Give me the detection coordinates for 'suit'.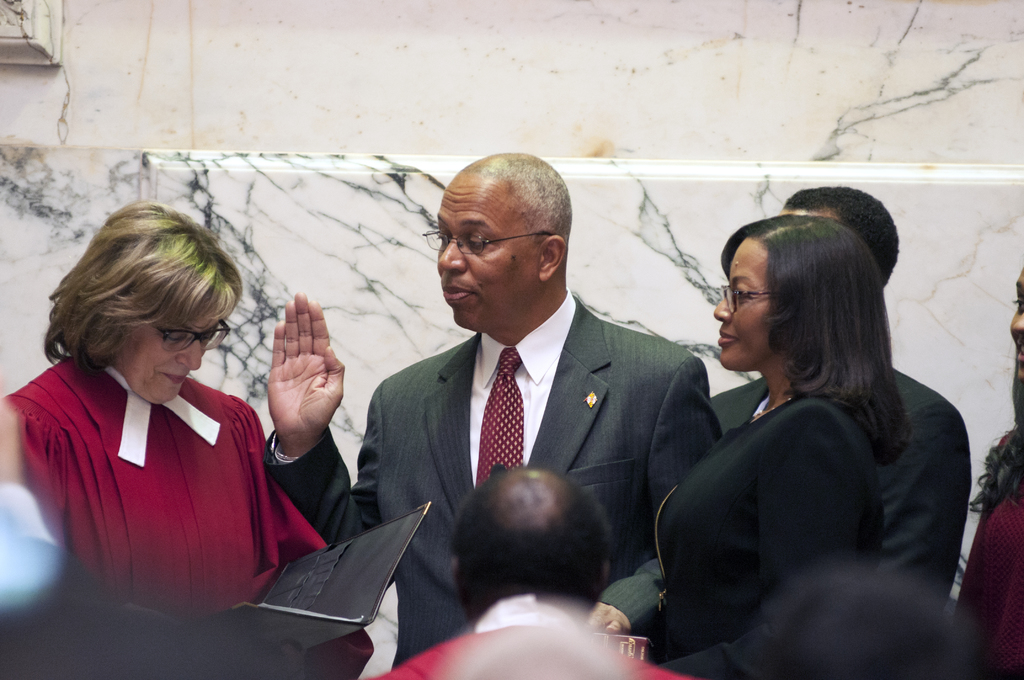
{"x1": 355, "y1": 194, "x2": 733, "y2": 600}.
